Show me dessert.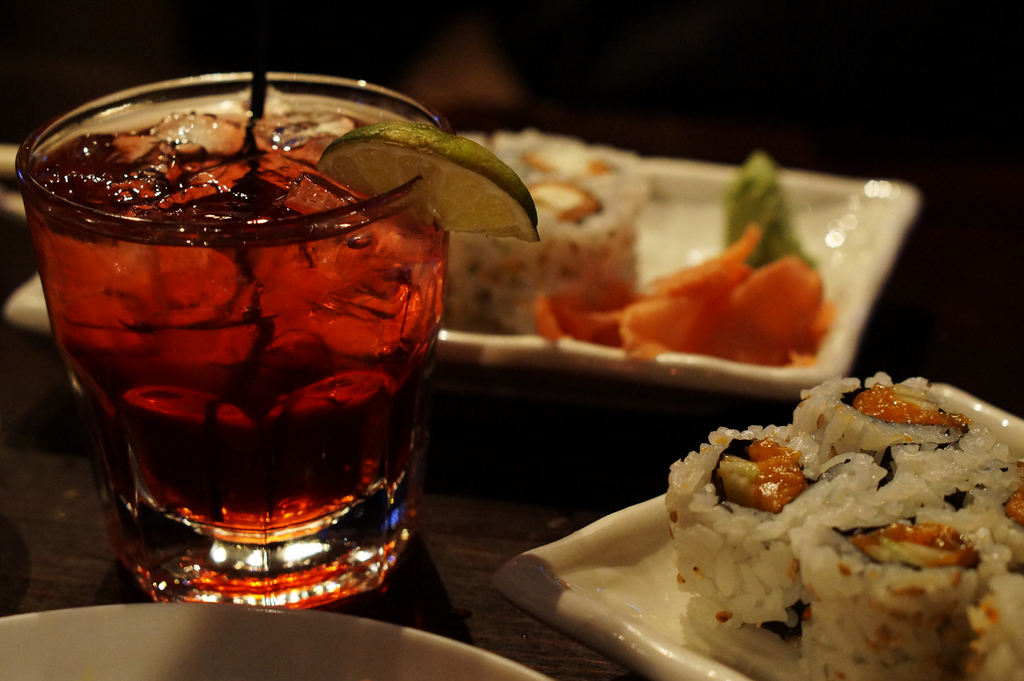
dessert is here: 668/369/1023/680.
